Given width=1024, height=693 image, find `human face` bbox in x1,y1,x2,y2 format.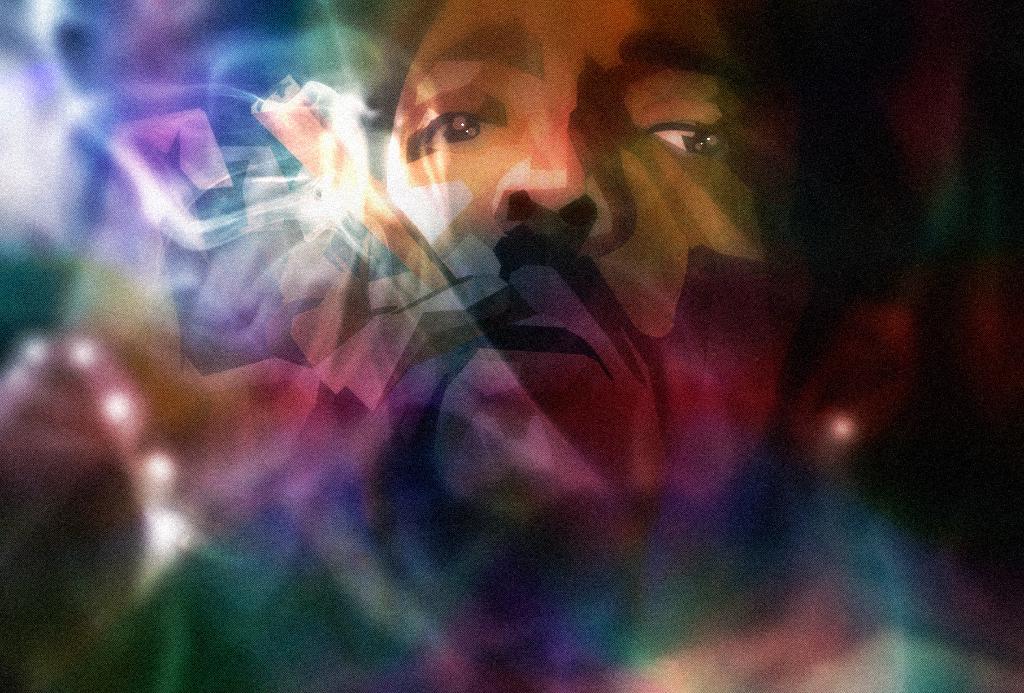
369,0,817,503.
